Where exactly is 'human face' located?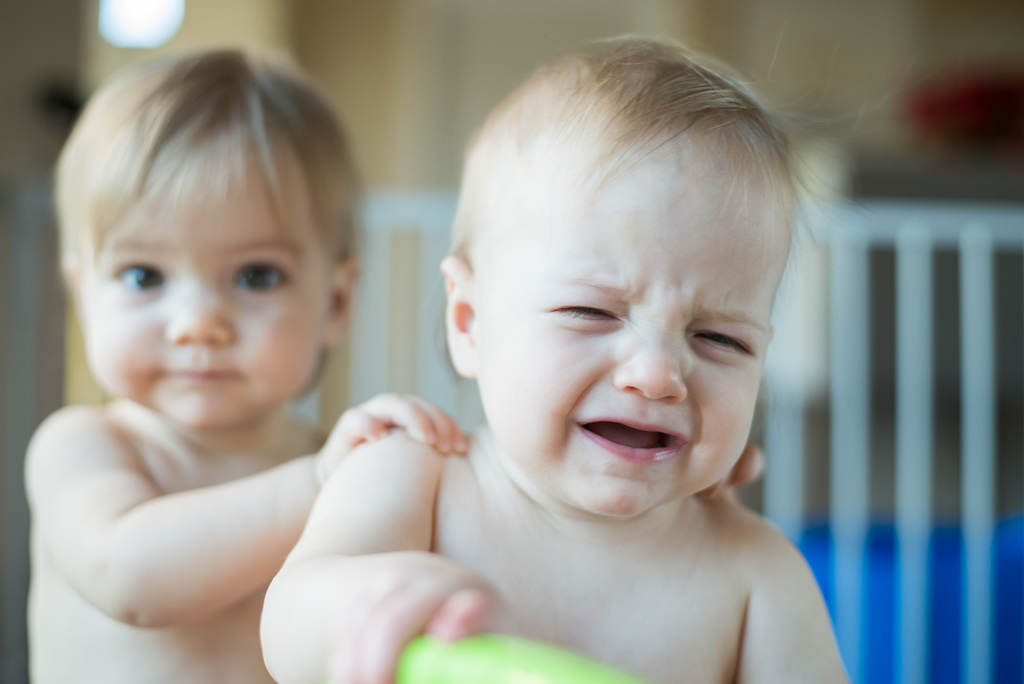
Its bounding box is detection(72, 108, 337, 431).
